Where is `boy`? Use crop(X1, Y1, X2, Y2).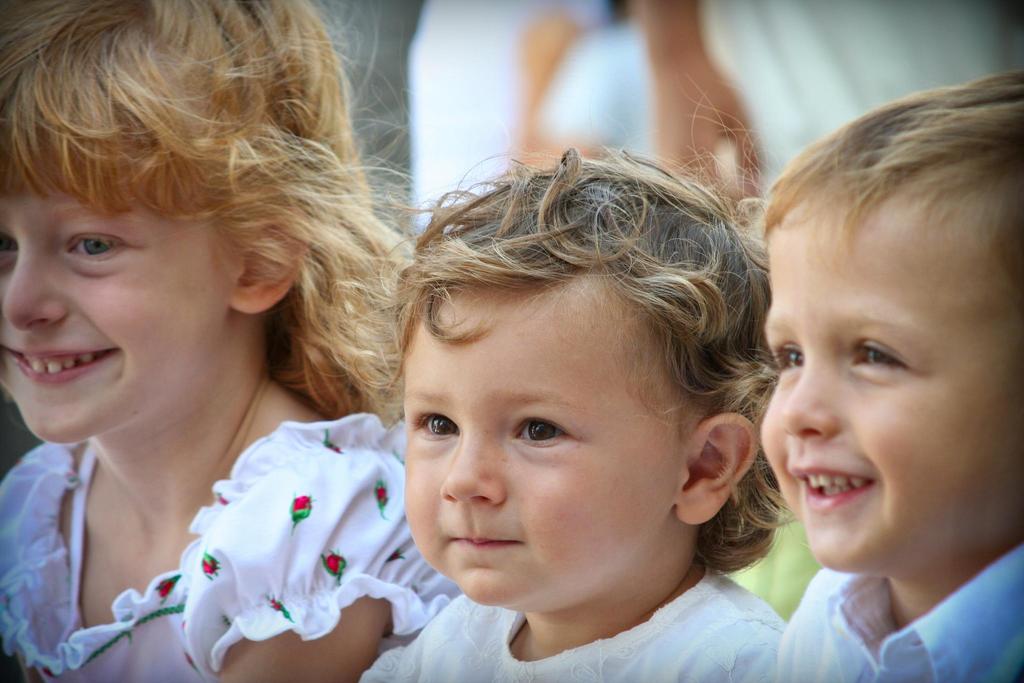
crop(728, 115, 1023, 656).
